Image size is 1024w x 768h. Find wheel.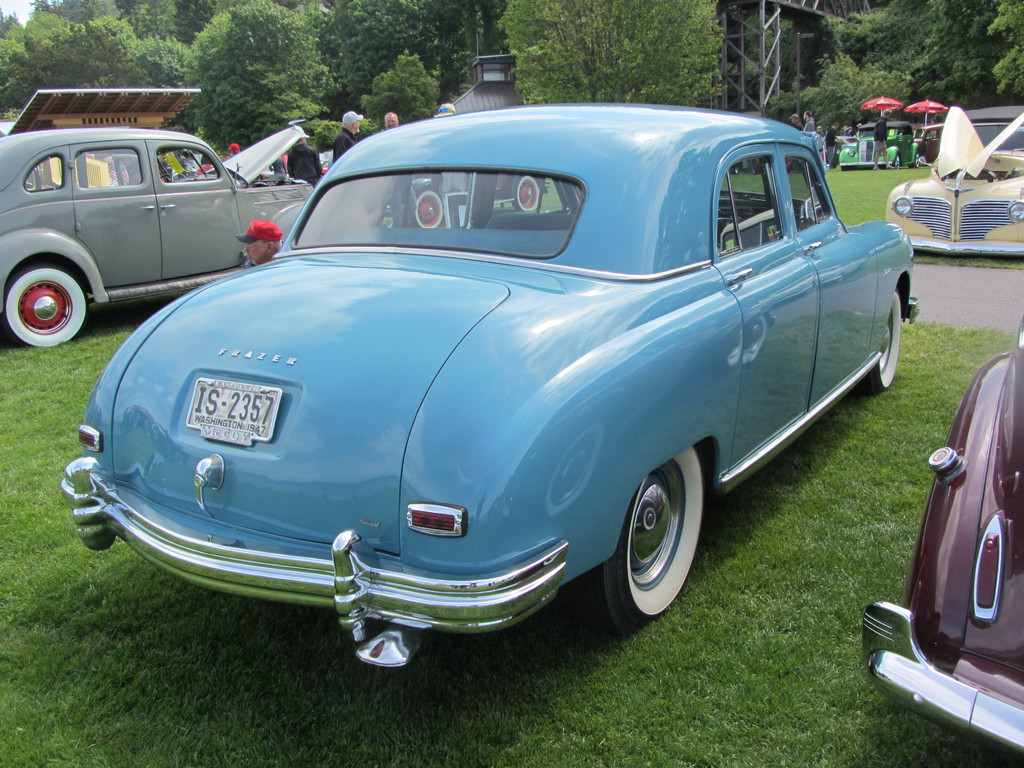
[414, 189, 444, 228].
